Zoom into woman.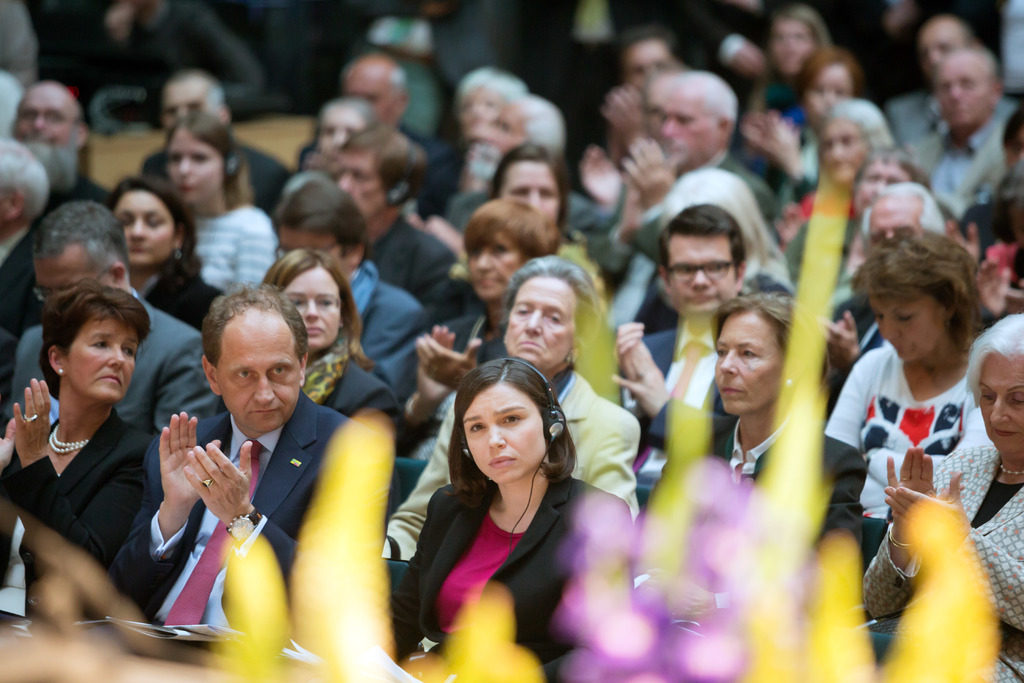
Zoom target: rect(619, 291, 862, 682).
